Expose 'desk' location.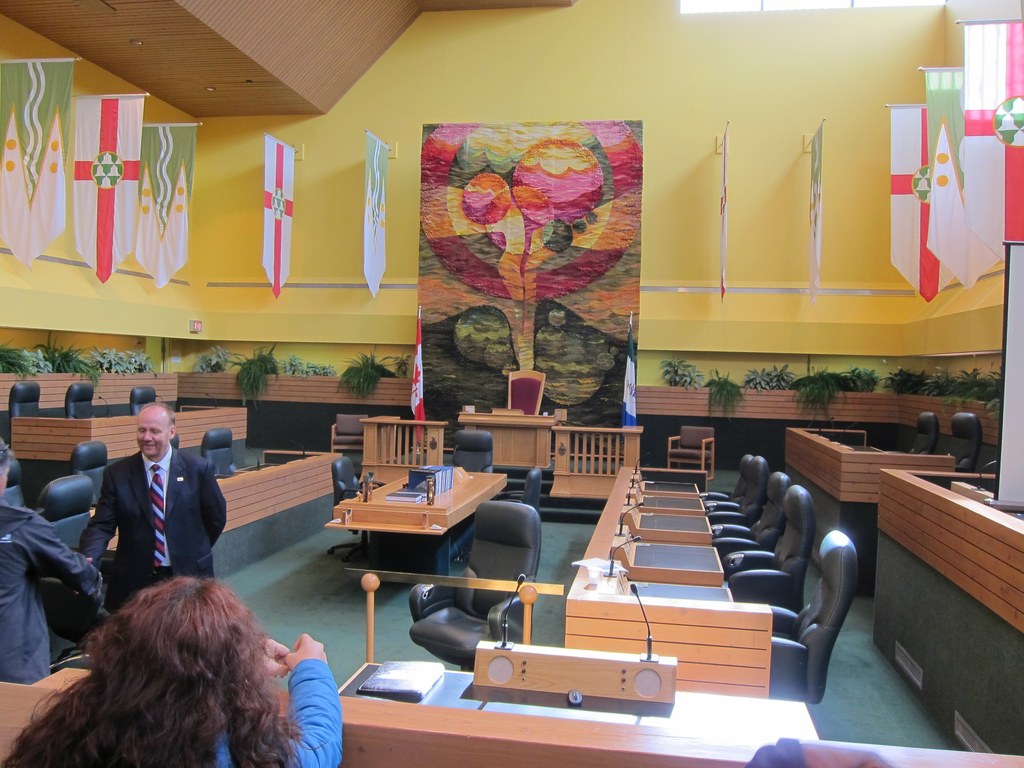
Exposed at box=[874, 468, 1023, 757].
